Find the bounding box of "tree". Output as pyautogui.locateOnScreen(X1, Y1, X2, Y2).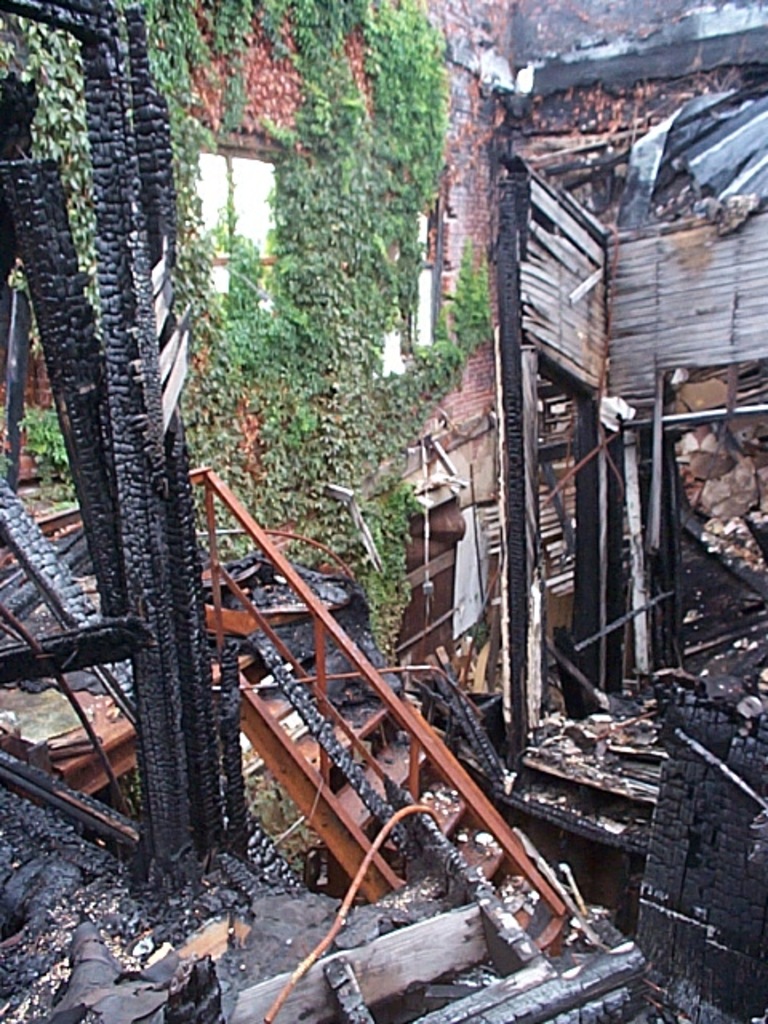
pyautogui.locateOnScreen(0, 0, 493, 662).
